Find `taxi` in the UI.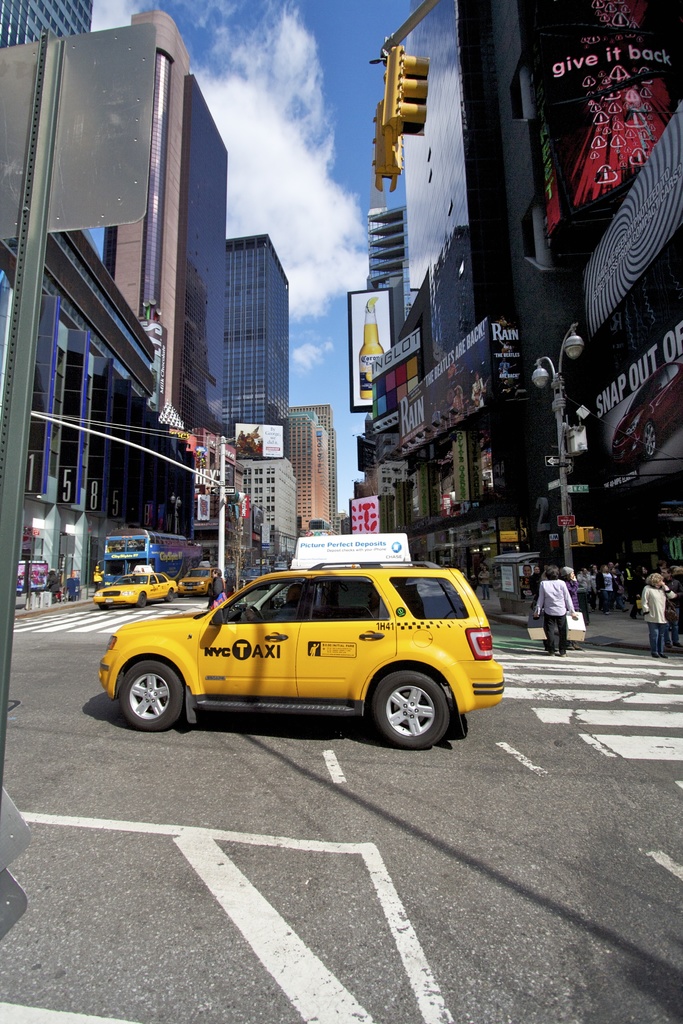
UI element at bbox=(93, 560, 179, 611).
